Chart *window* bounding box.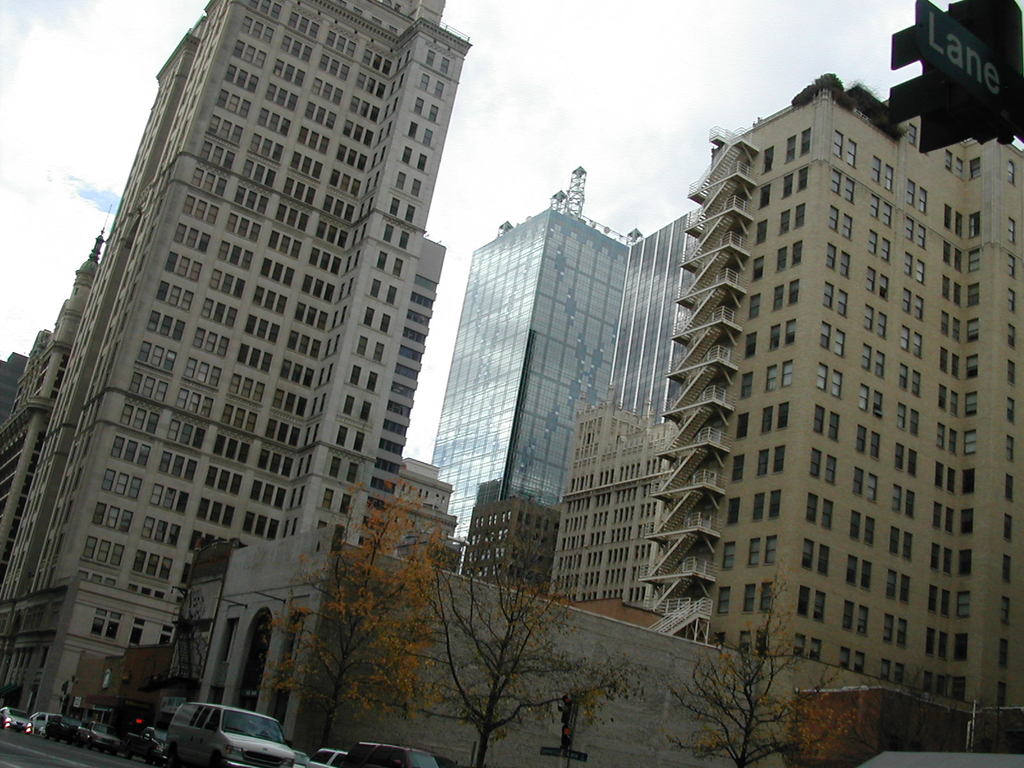
Charted: <region>849, 509, 865, 545</region>.
